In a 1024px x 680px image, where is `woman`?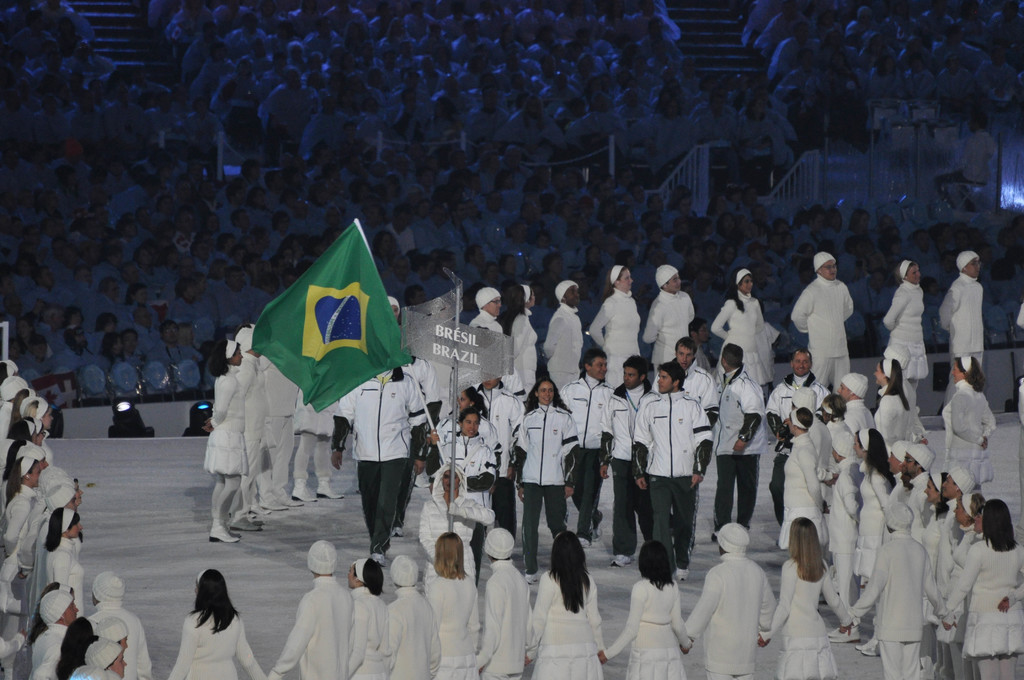
(left=424, top=380, right=503, bottom=466).
